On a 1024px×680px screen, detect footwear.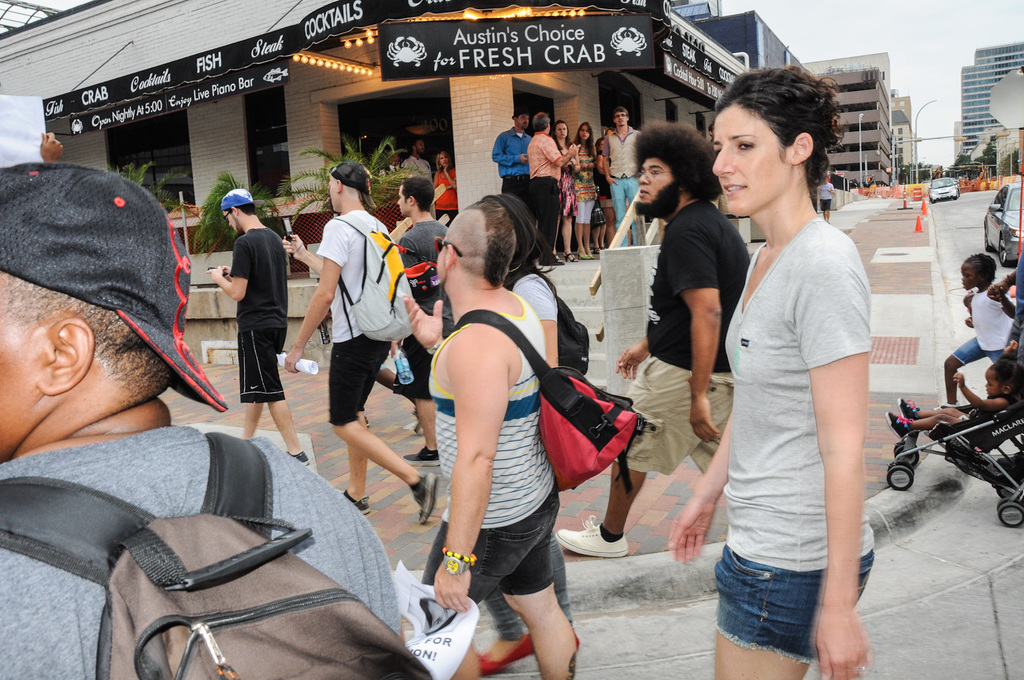
locate(348, 492, 368, 516).
